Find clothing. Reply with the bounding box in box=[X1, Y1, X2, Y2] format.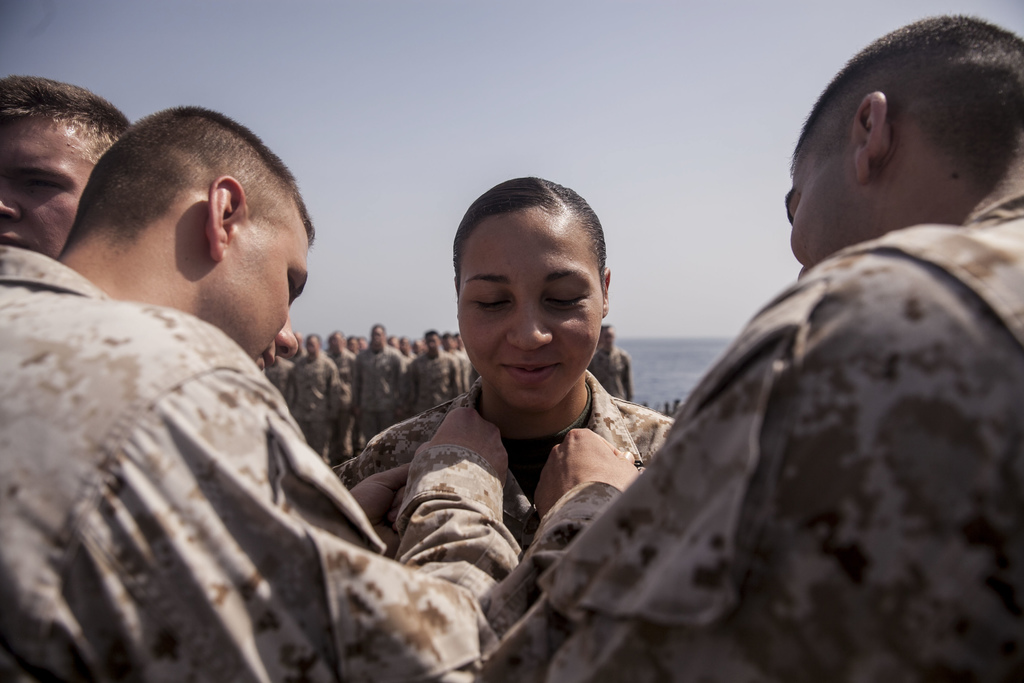
box=[339, 354, 685, 569].
